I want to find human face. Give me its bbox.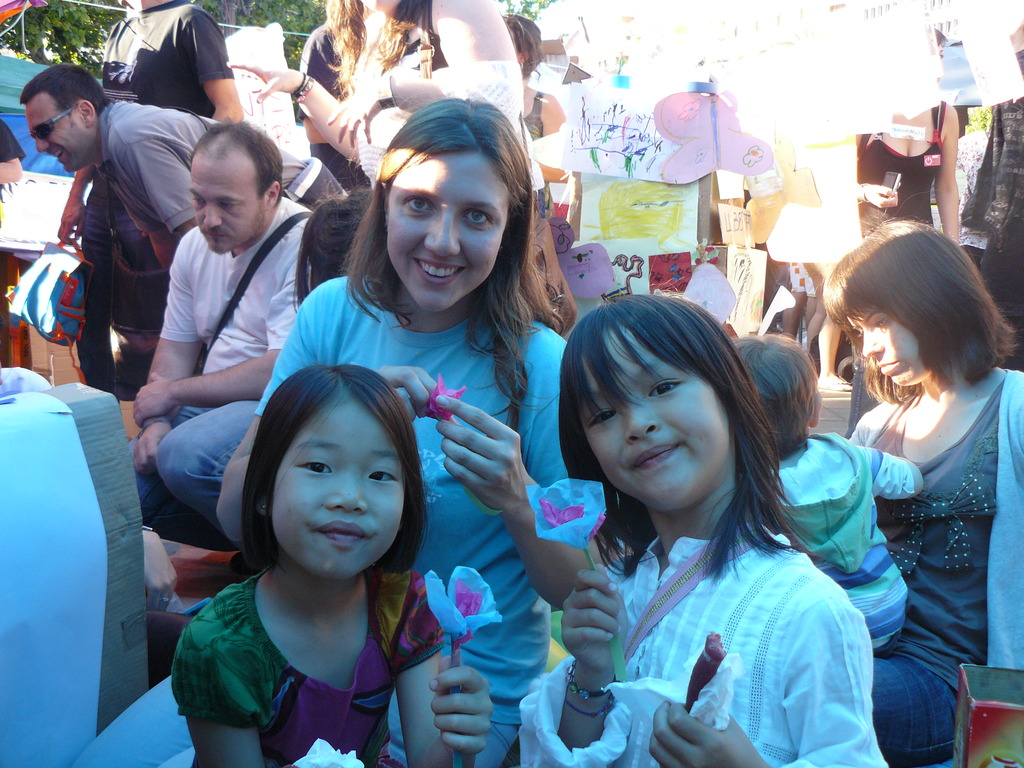
left=844, top=301, right=931, bottom=383.
